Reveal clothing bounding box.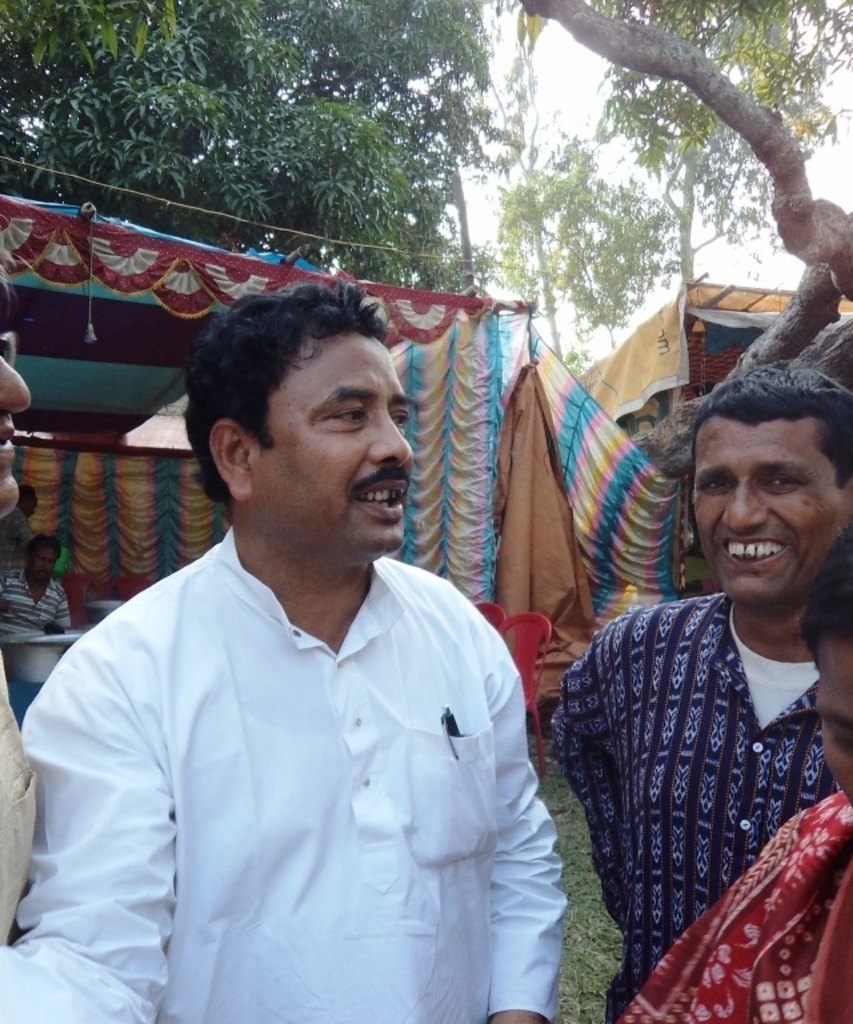
Revealed: [left=536, top=583, right=852, bottom=1023].
